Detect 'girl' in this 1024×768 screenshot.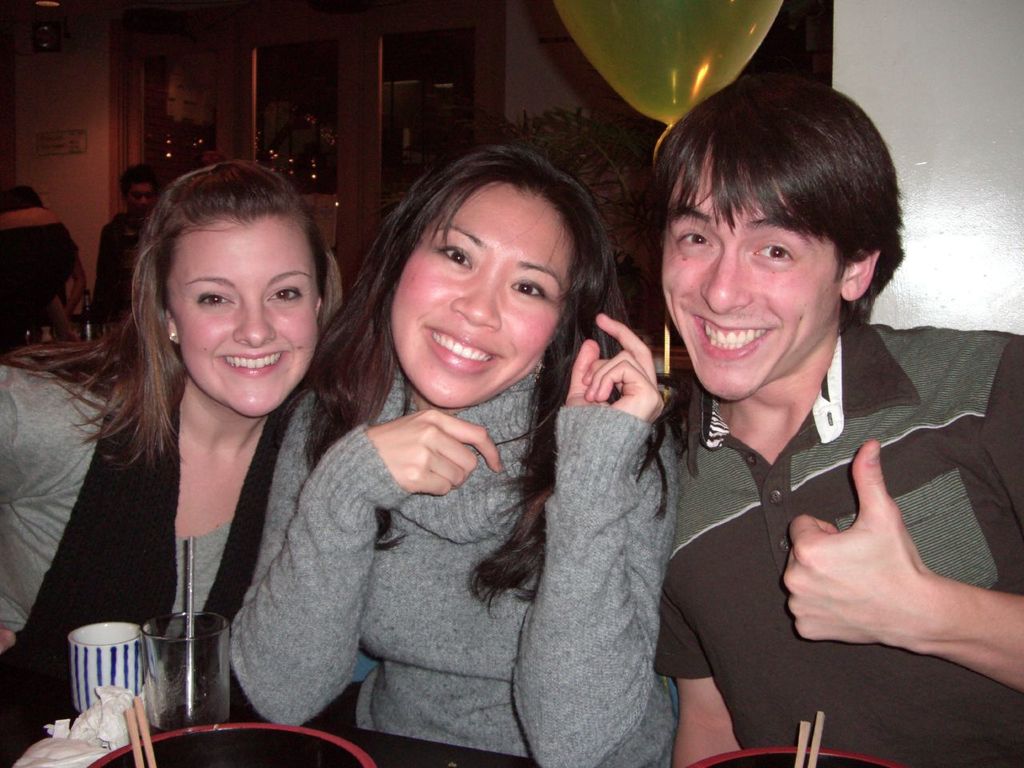
Detection: (0,159,342,767).
